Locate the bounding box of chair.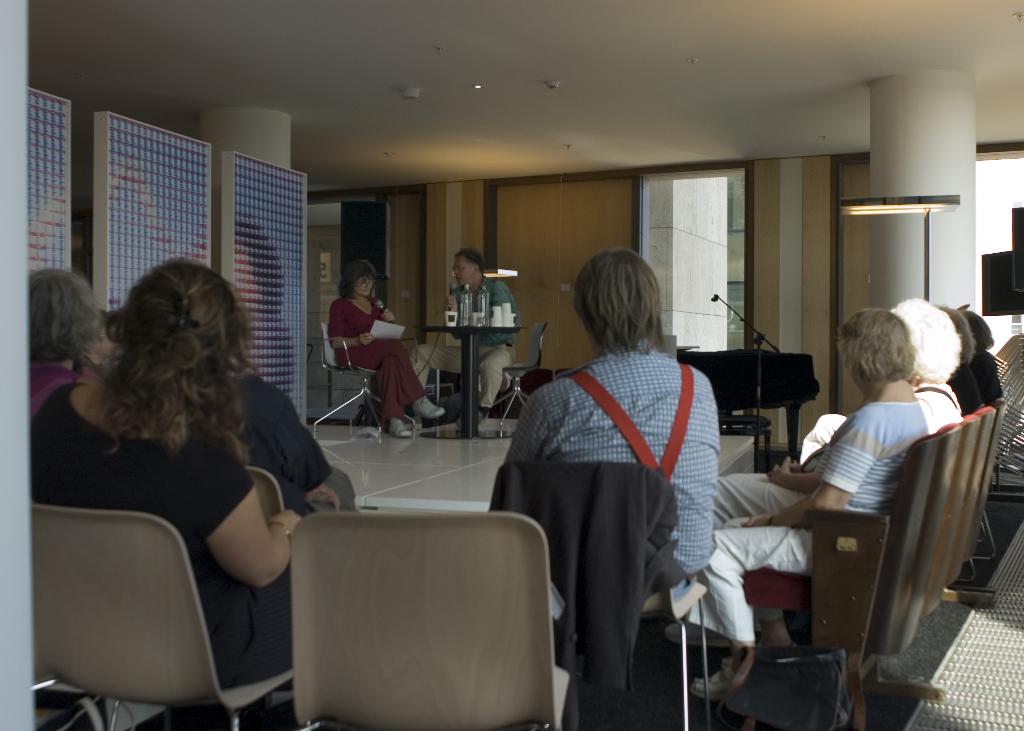
Bounding box: locate(483, 322, 543, 438).
